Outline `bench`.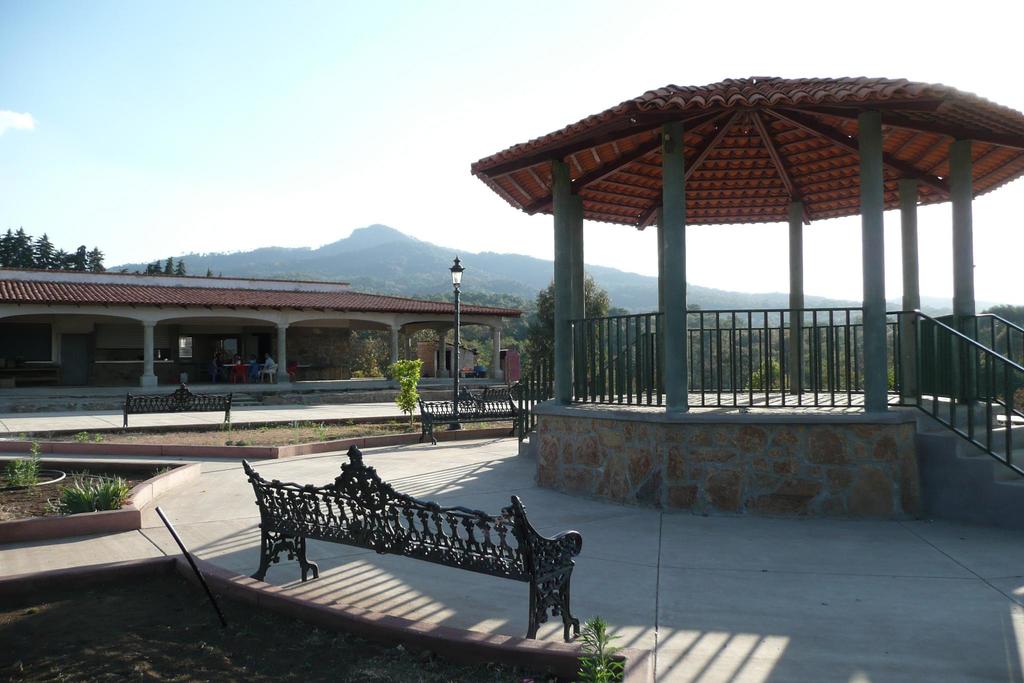
Outline: [410, 373, 524, 448].
